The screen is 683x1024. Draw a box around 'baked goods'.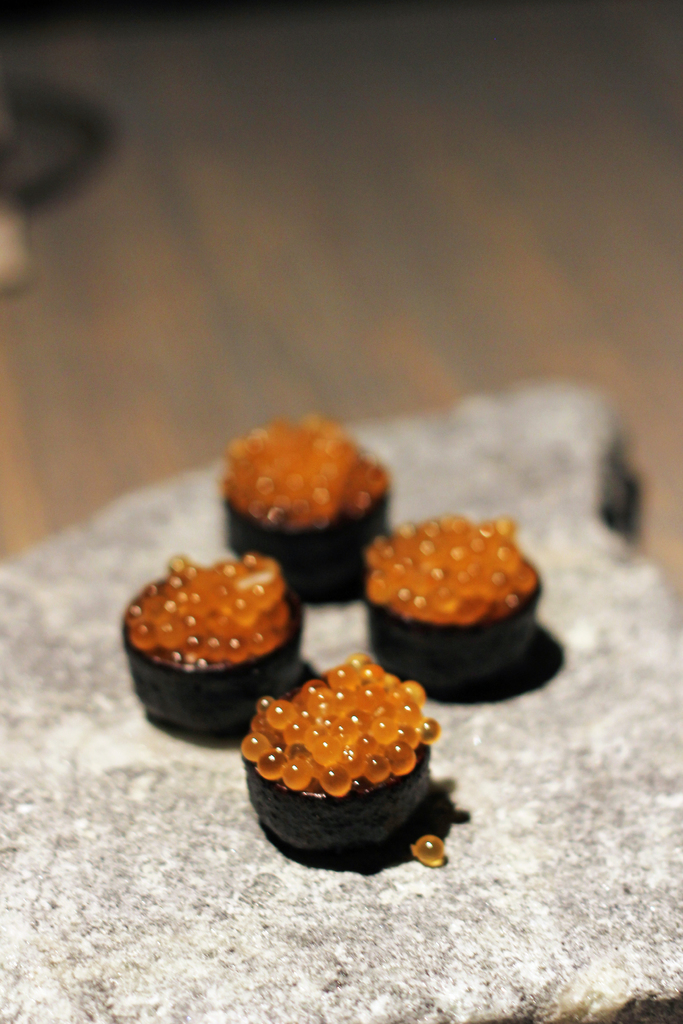
pyautogui.locateOnScreen(135, 552, 313, 728).
